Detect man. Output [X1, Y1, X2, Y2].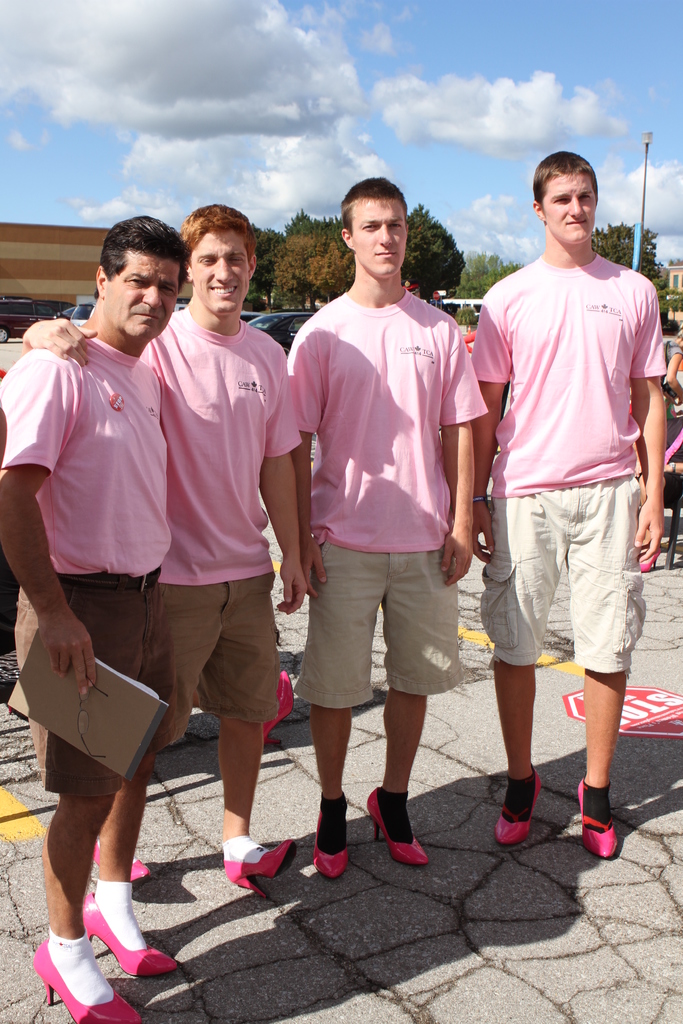
[19, 200, 305, 892].
